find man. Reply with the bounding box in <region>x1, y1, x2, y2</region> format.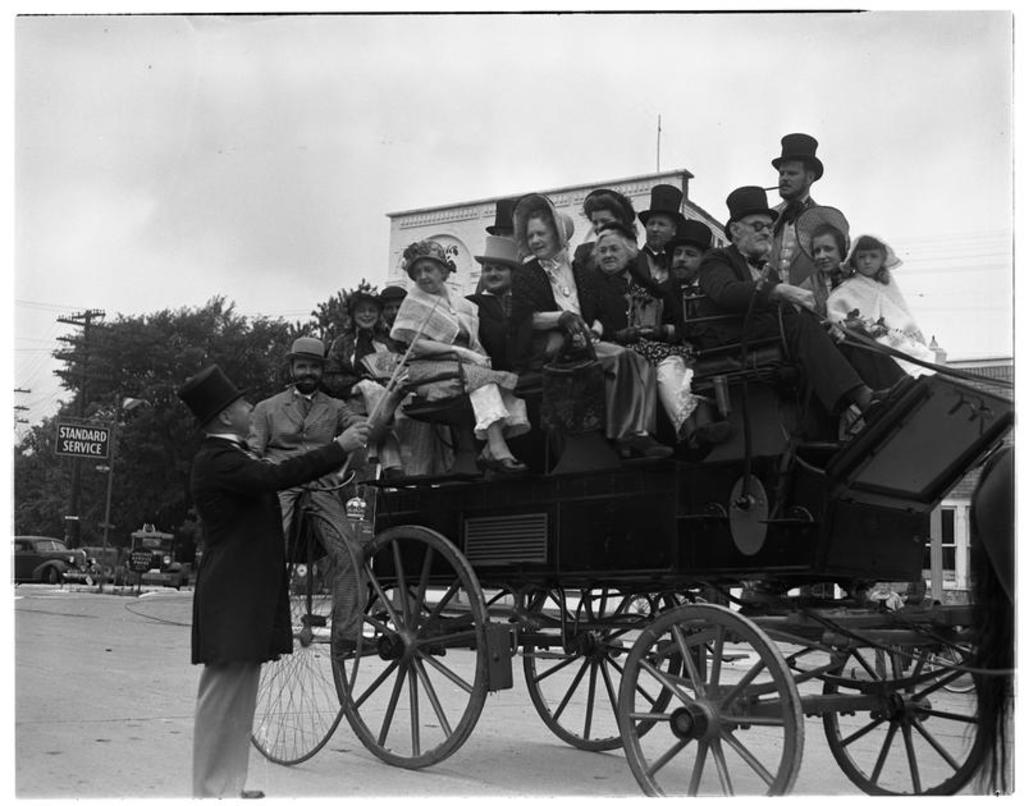
<region>247, 333, 381, 656</region>.
